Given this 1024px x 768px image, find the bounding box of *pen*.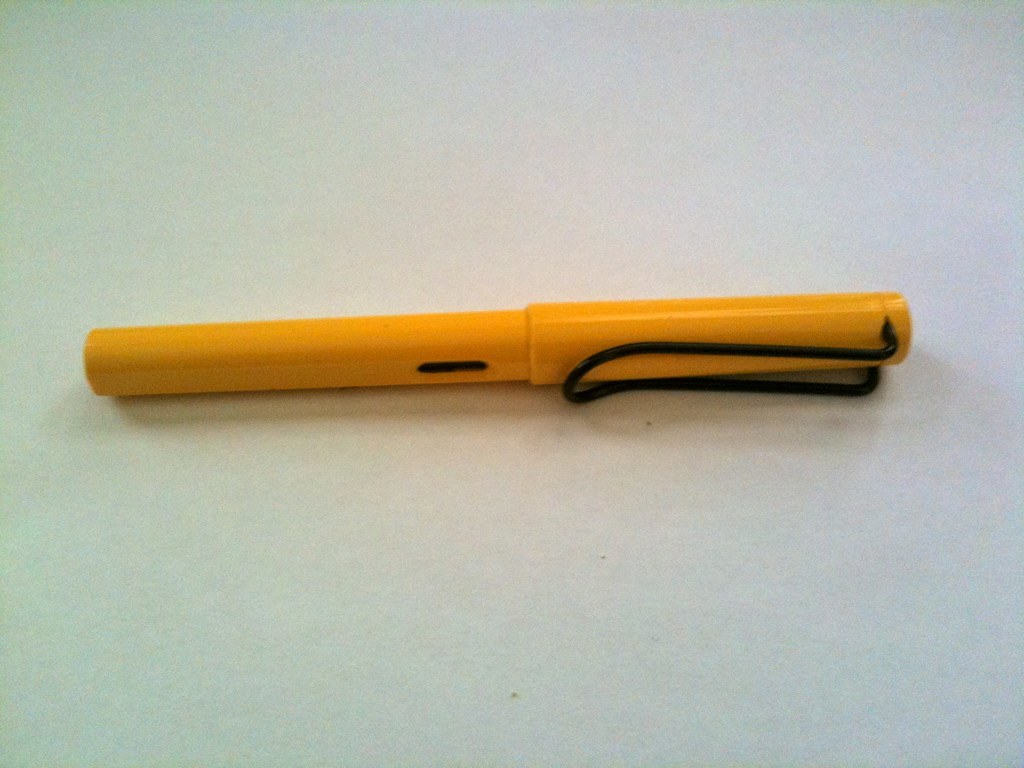
(left=81, top=288, right=914, bottom=405).
